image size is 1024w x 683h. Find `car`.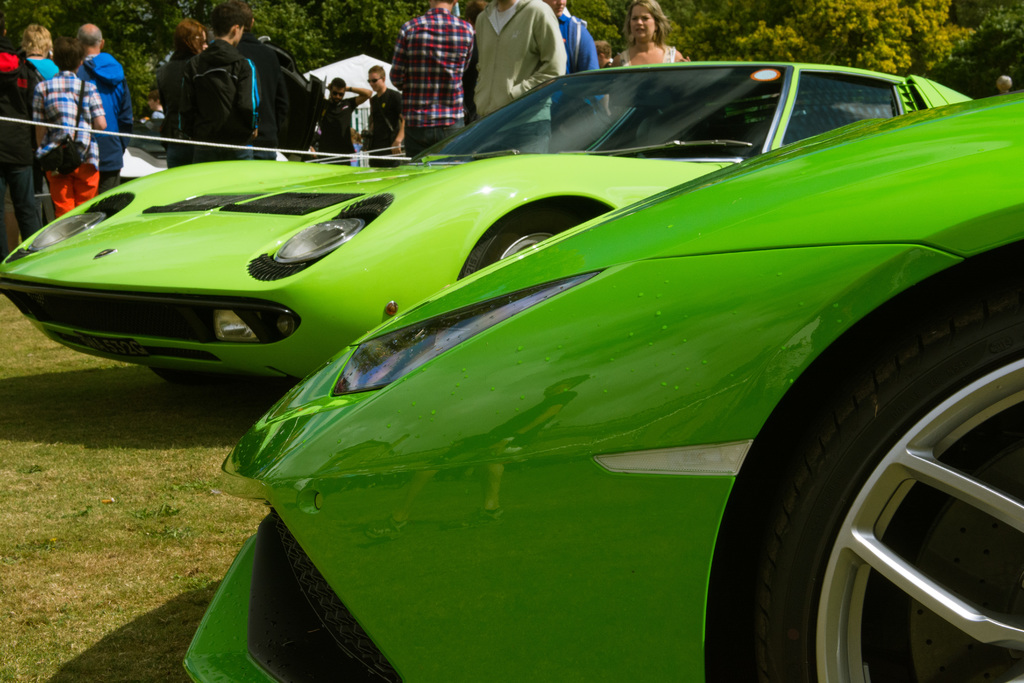
{"left": 0, "top": 53, "right": 966, "bottom": 395}.
